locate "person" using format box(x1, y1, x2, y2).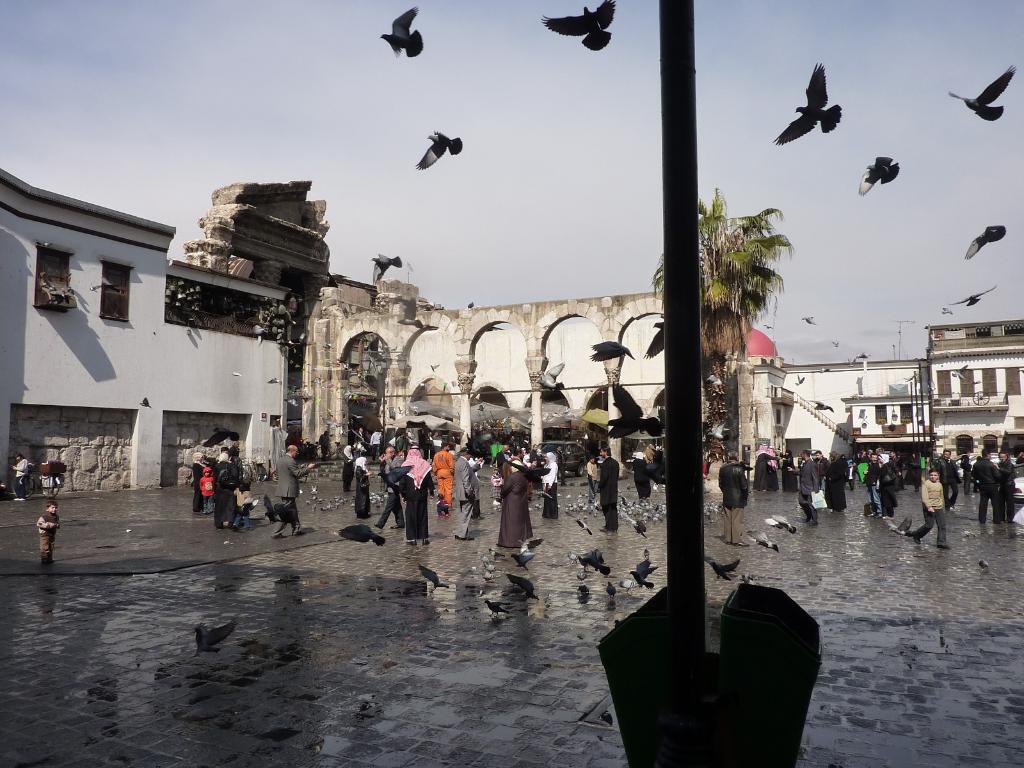
box(9, 456, 28, 502).
